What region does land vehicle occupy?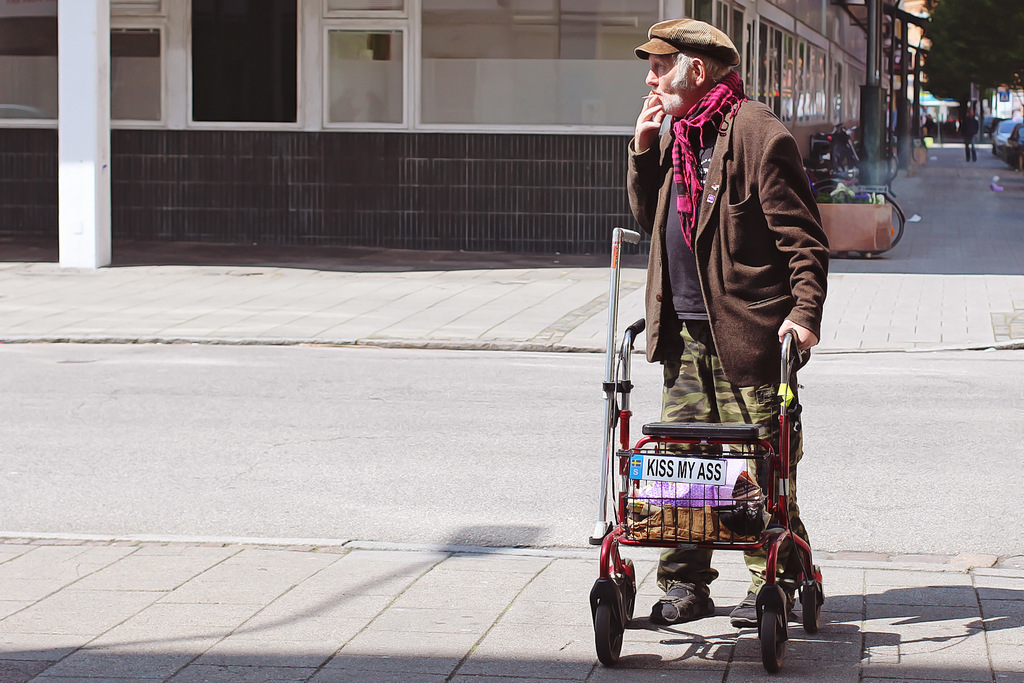
1004 122 1023 173.
